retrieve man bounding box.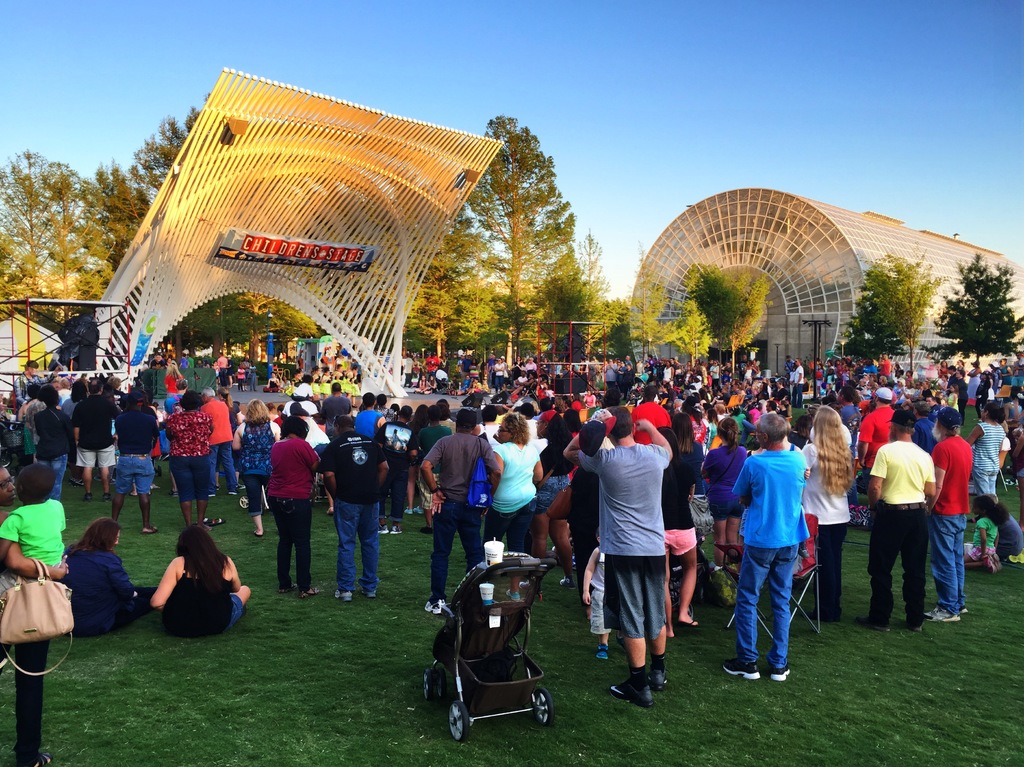
Bounding box: x1=439 y1=354 x2=449 y2=374.
